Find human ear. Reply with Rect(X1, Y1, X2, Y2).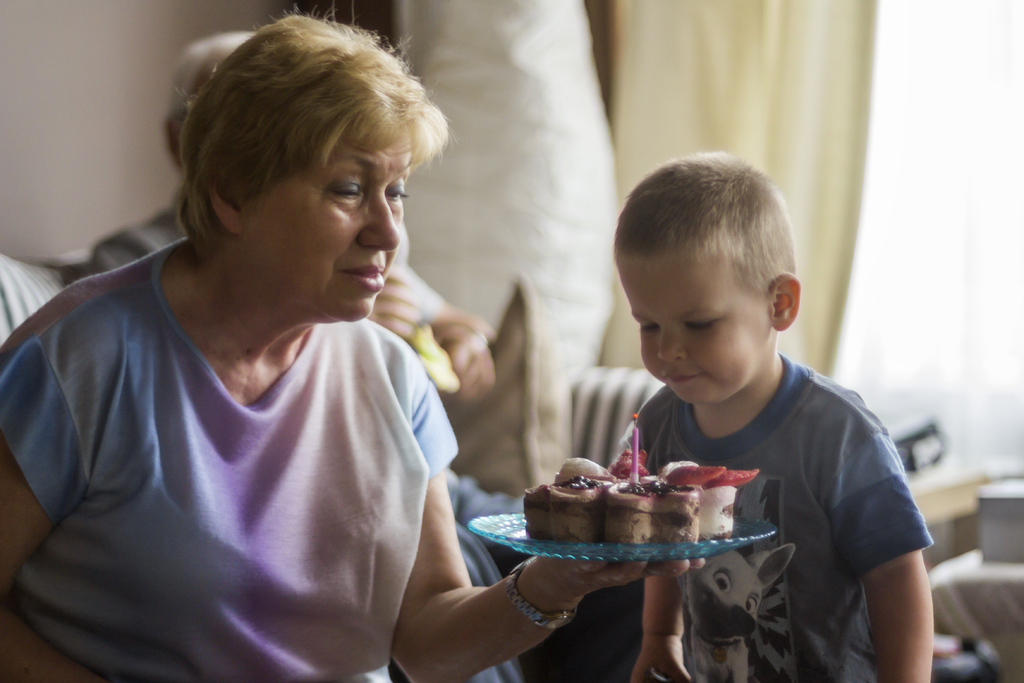
Rect(771, 275, 798, 331).
